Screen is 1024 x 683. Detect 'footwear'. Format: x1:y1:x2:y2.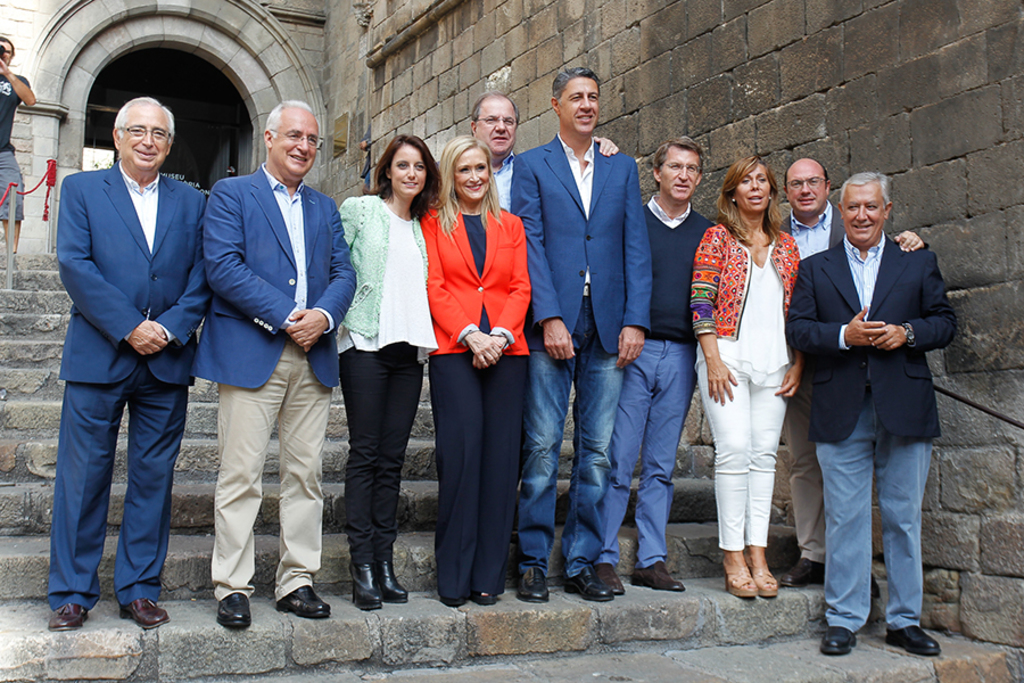
820:623:854:656.
